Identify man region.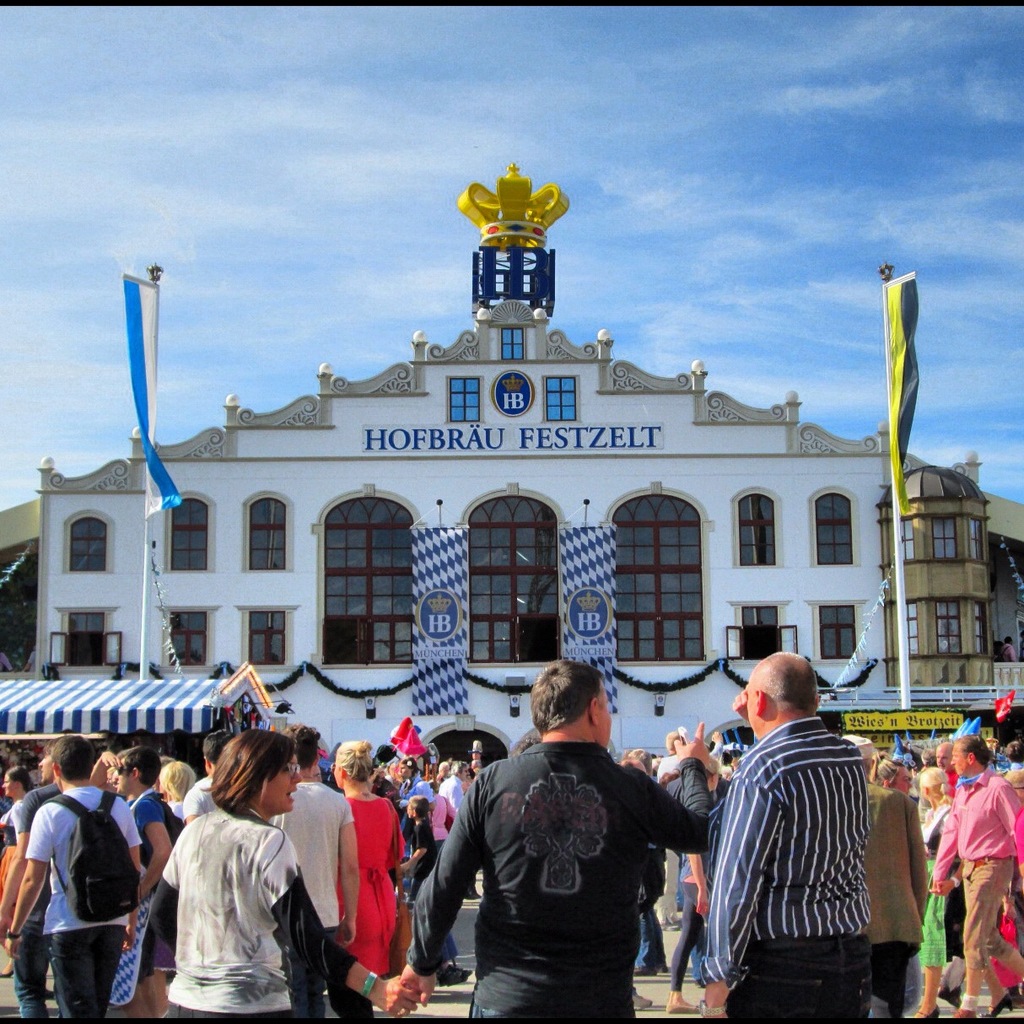
Region: (429,676,718,1016).
